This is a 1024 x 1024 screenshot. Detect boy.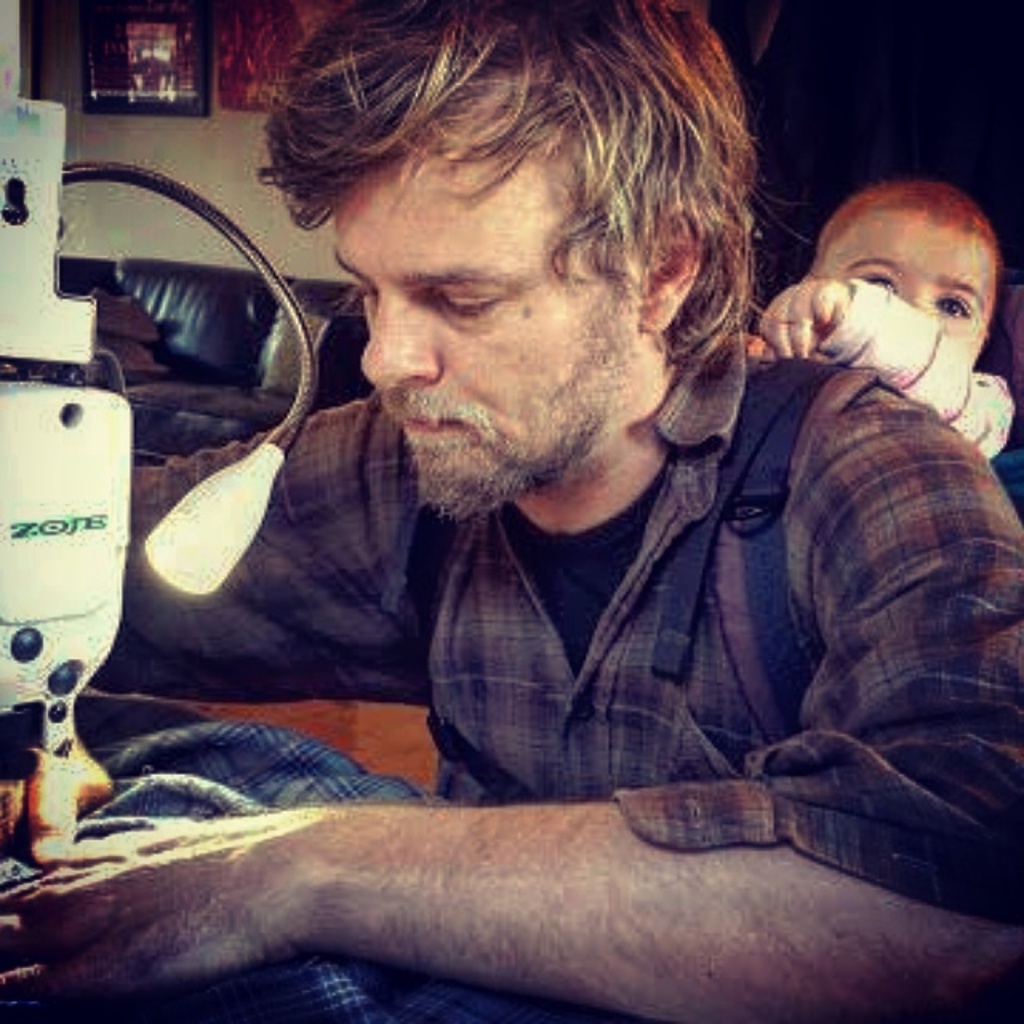
{"left": 747, "top": 160, "right": 1022, "bottom": 515}.
